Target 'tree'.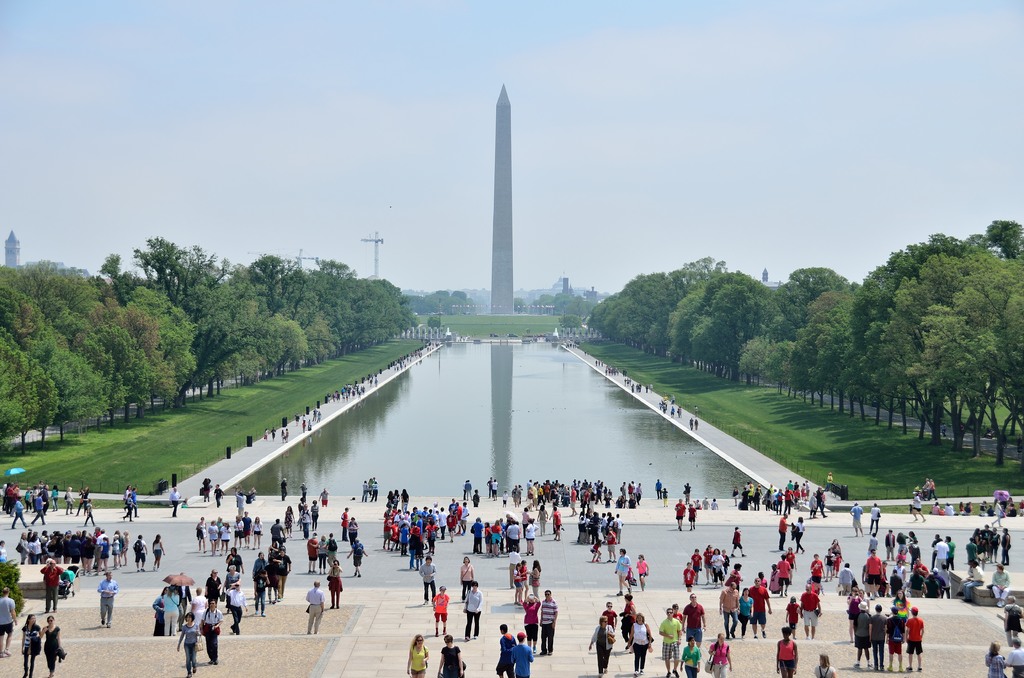
Target region: l=125, t=289, r=196, b=412.
